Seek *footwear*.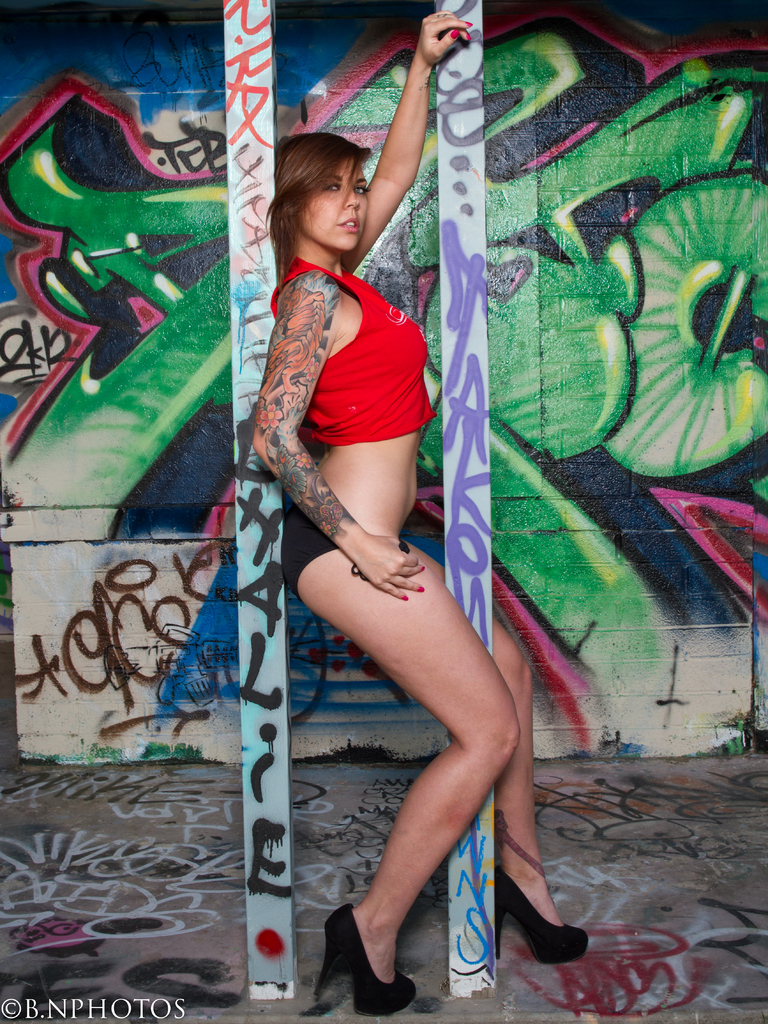
496,874,601,959.
